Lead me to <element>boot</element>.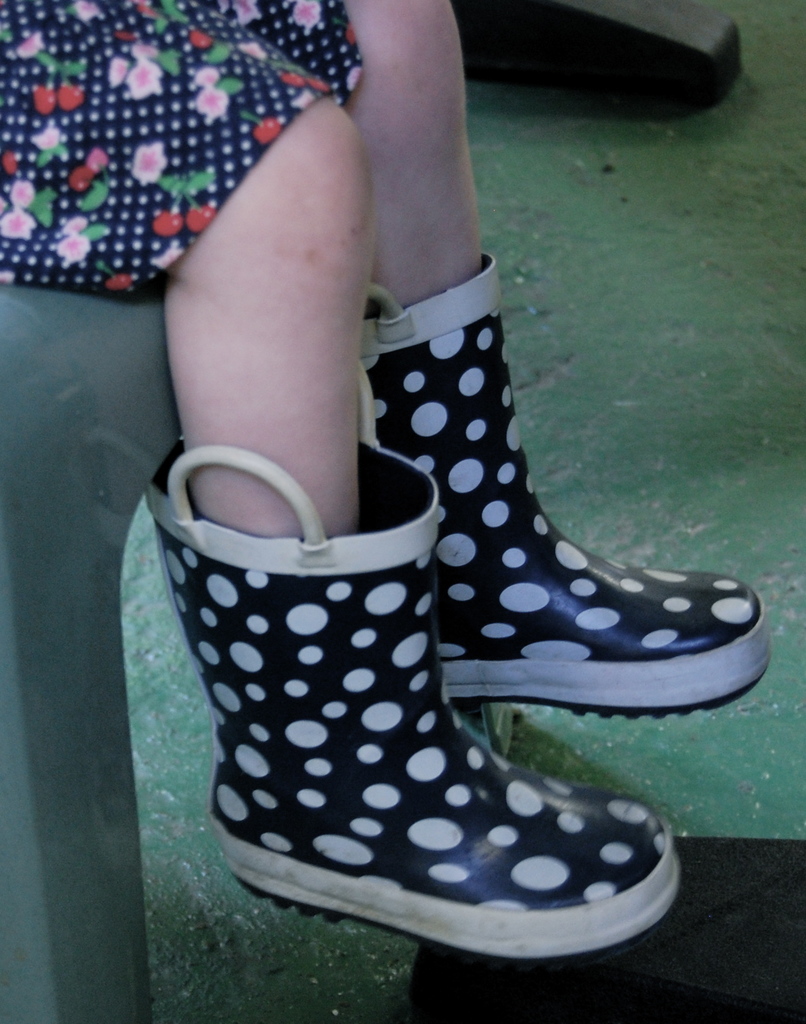
Lead to left=339, top=252, right=768, bottom=707.
